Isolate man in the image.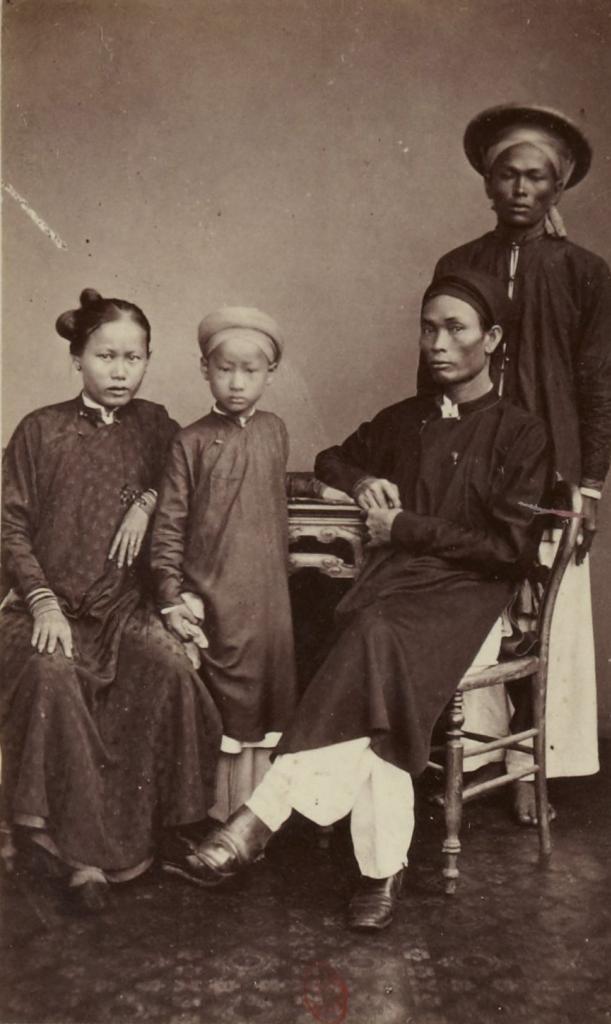
Isolated region: {"left": 179, "top": 251, "right": 556, "bottom": 909}.
